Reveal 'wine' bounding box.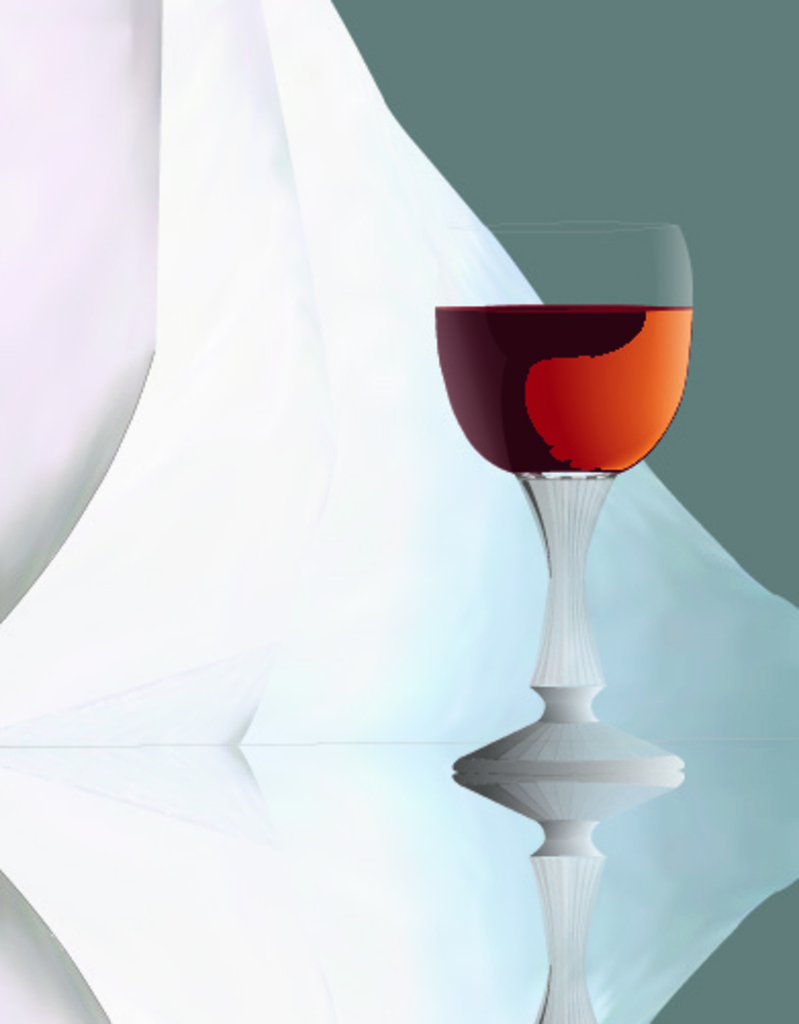
Revealed: {"x1": 435, "y1": 302, "x2": 691, "y2": 474}.
